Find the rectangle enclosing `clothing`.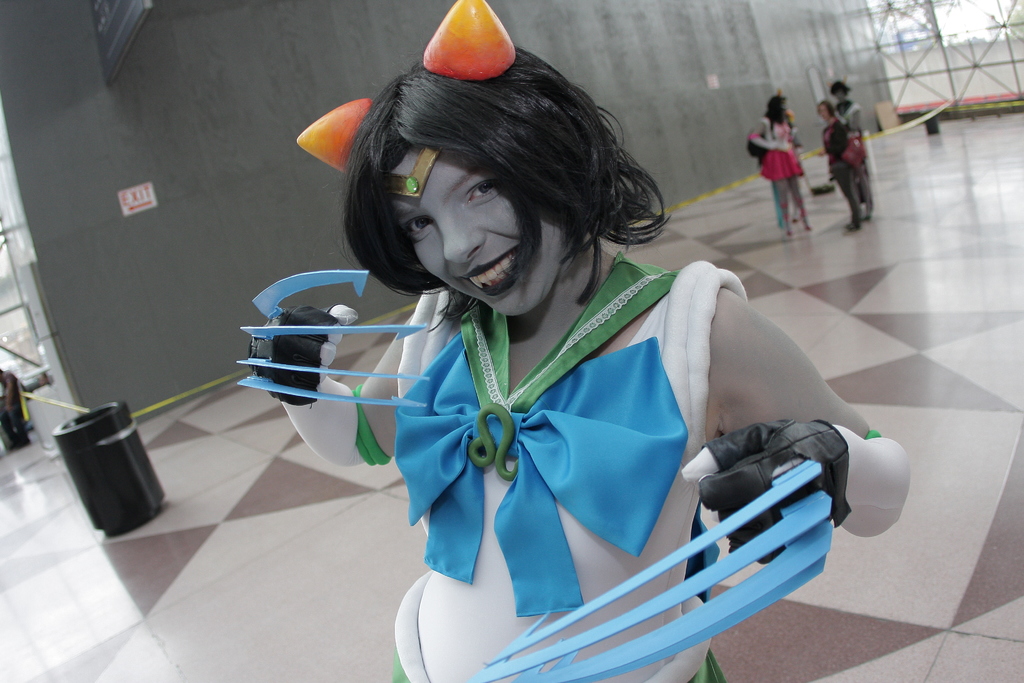
(left=840, top=99, right=867, bottom=206).
